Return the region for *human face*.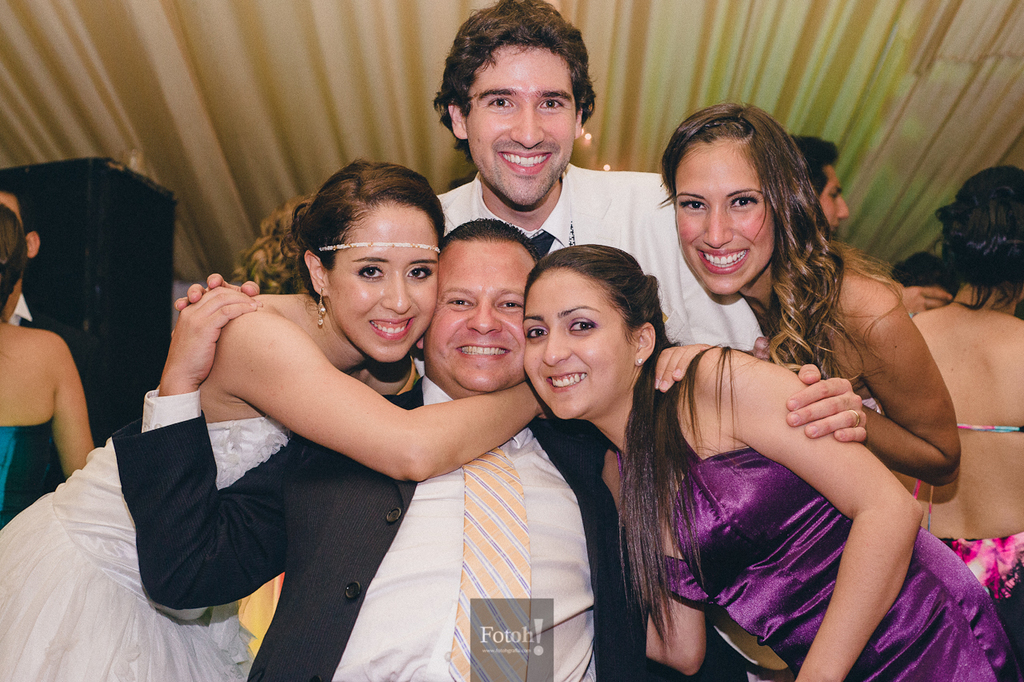
[816, 161, 850, 235].
